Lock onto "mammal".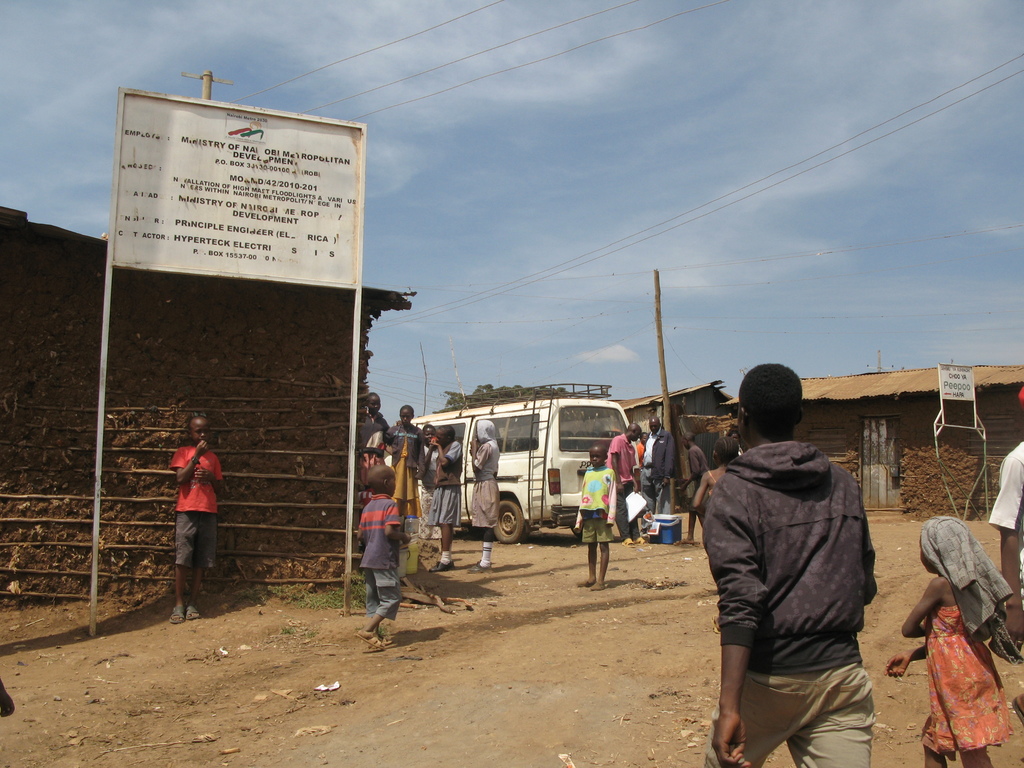
Locked: {"left": 427, "top": 421, "right": 464, "bottom": 570}.
